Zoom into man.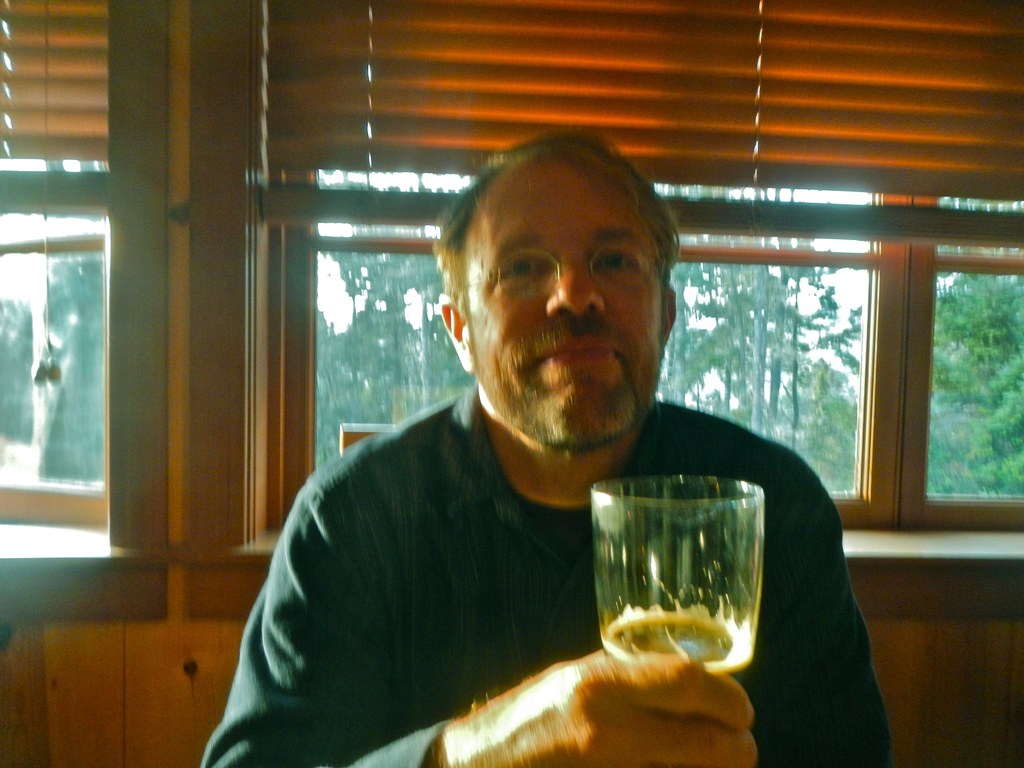
Zoom target: l=214, t=147, r=837, b=755.
